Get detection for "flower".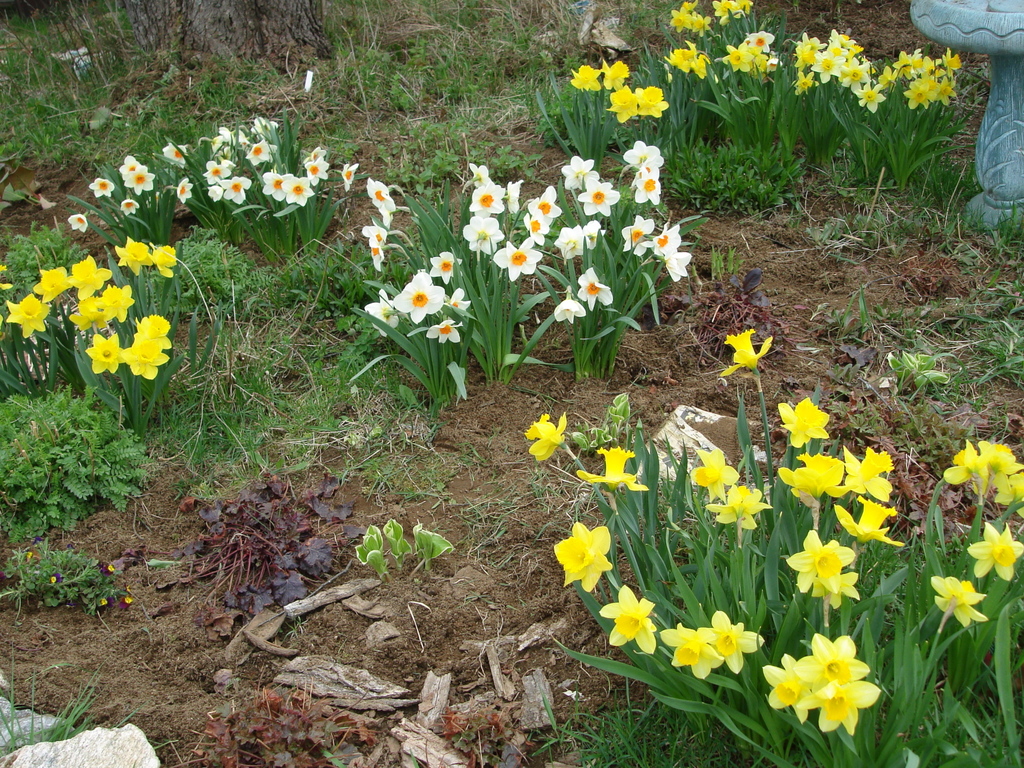
Detection: l=763, t=652, r=809, b=717.
